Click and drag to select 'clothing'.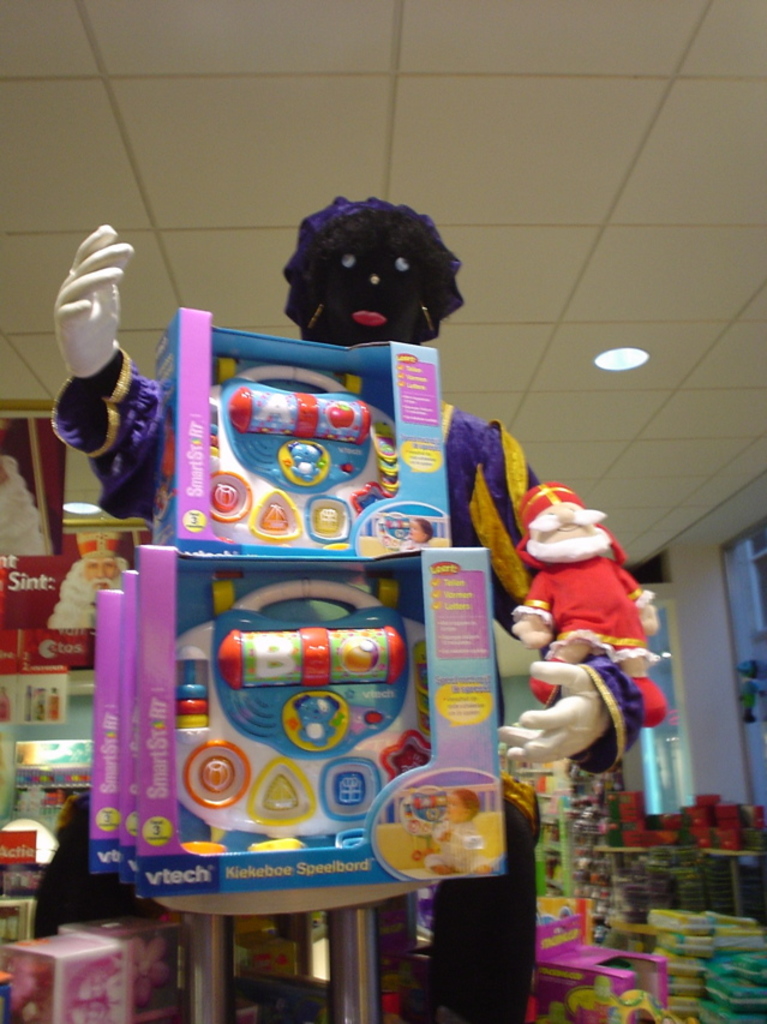
Selection: pyautogui.locateOnScreen(36, 348, 643, 1023).
